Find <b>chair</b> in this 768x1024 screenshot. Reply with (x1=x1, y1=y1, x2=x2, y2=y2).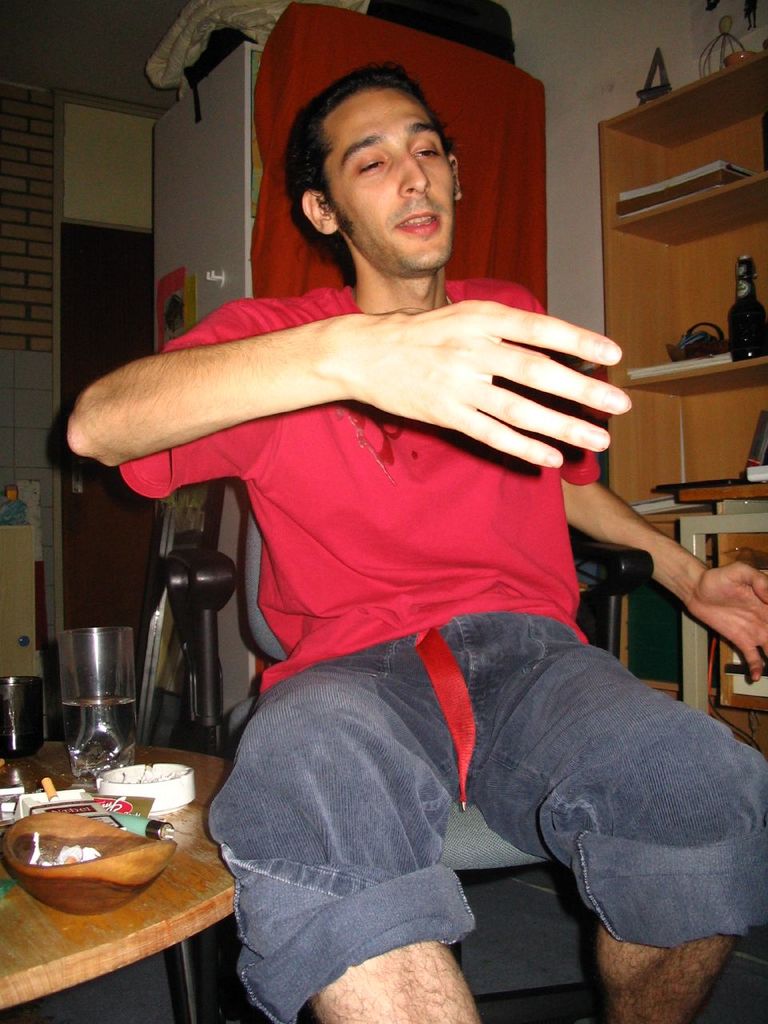
(x1=162, y1=518, x2=653, y2=870).
